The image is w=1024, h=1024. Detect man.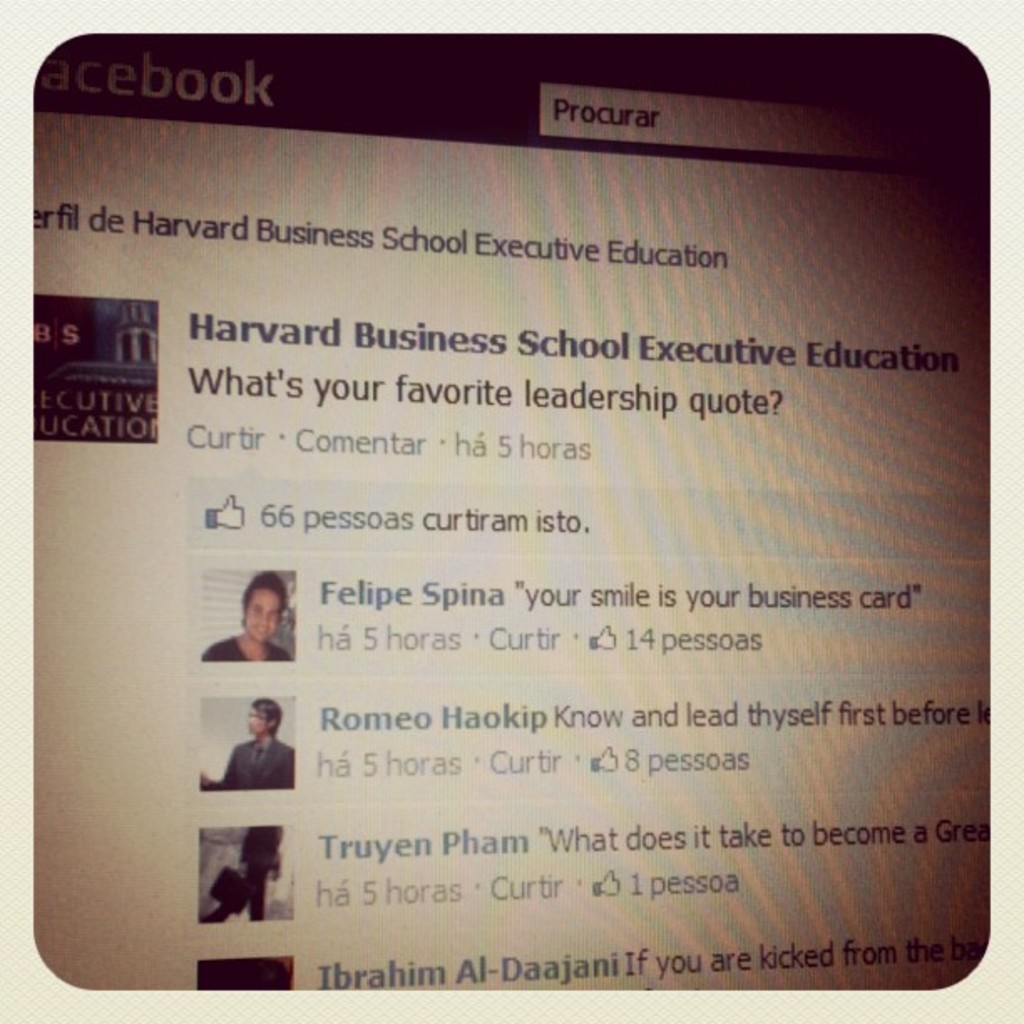
Detection: select_region(204, 569, 291, 661).
